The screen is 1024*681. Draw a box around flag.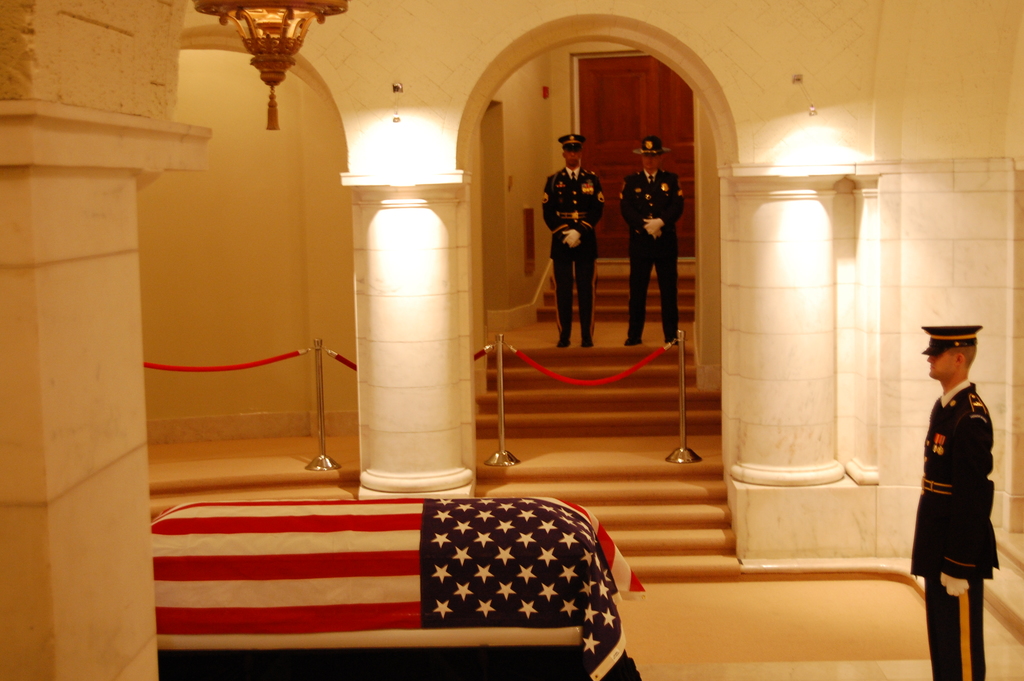
129, 495, 643, 680.
